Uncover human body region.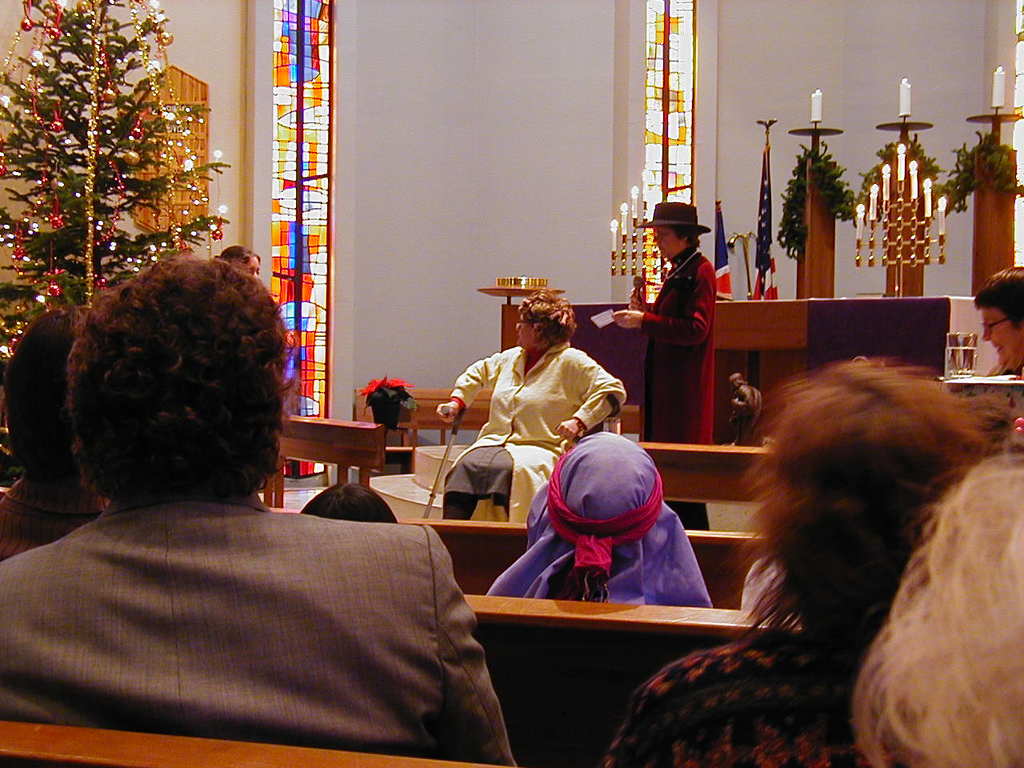
Uncovered: crop(603, 354, 1001, 767).
